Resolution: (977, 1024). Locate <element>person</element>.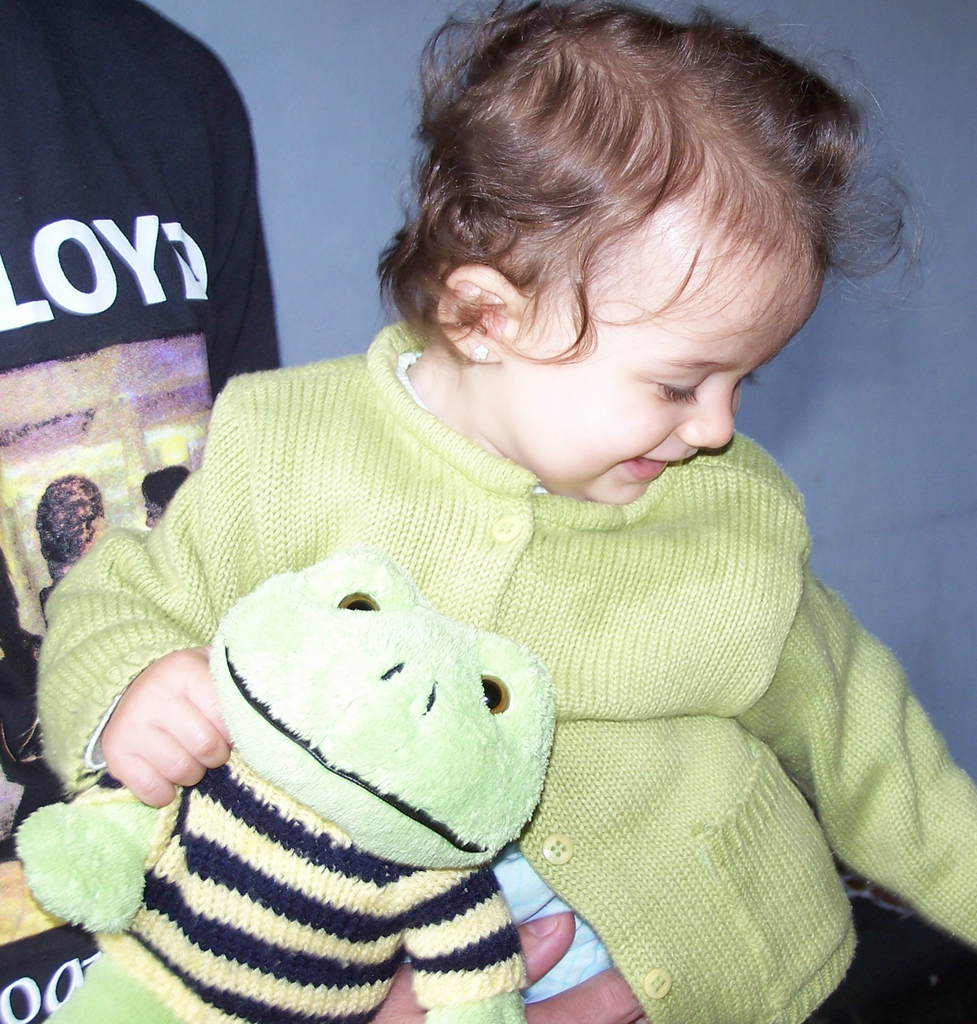
[0,0,976,1023].
